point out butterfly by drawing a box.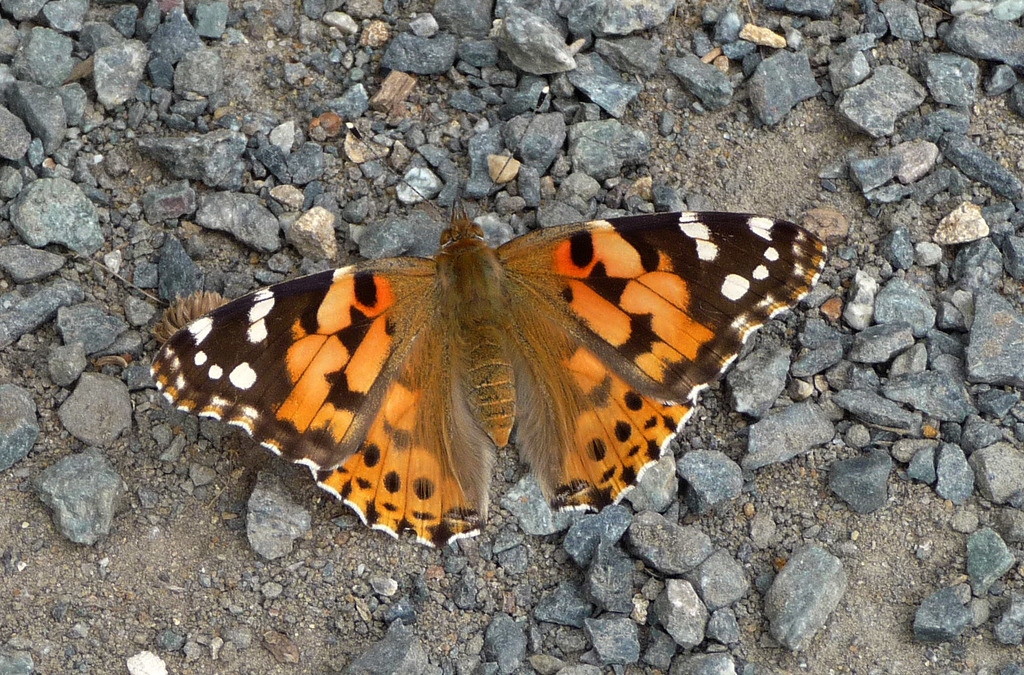
bbox=[153, 87, 831, 547].
